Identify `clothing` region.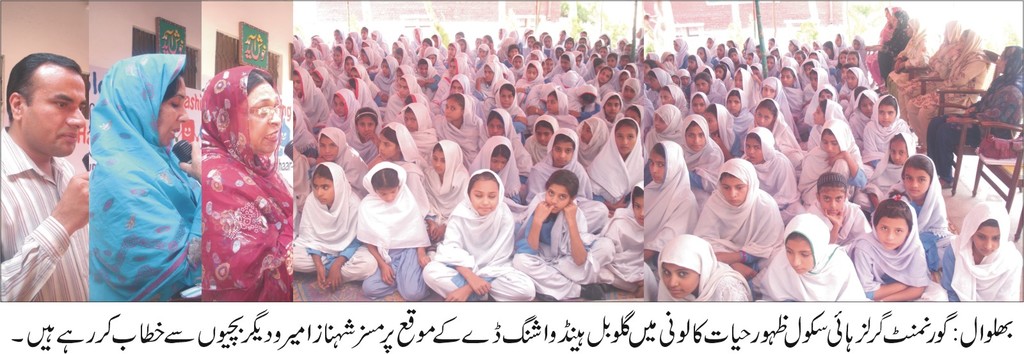
Region: region(891, 14, 931, 80).
